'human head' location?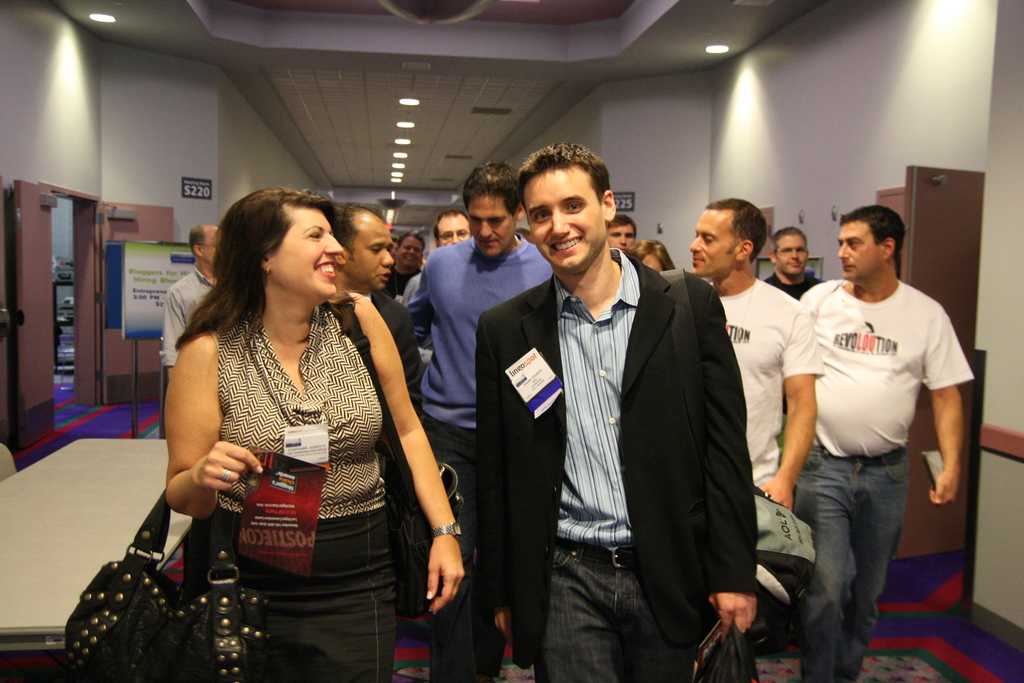
x1=836, y1=205, x2=911, y2=284
